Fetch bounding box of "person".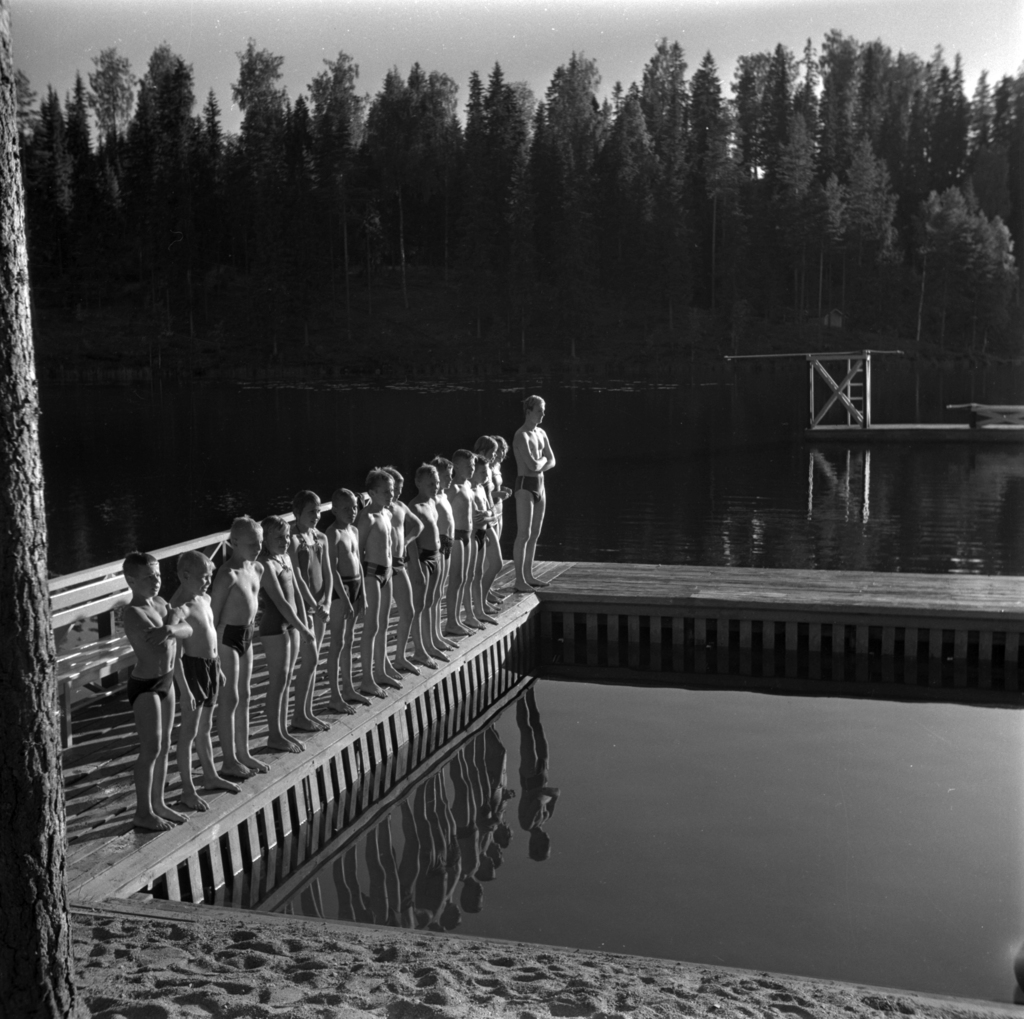
Bbox: BBox(512, 390, 557, 592).
